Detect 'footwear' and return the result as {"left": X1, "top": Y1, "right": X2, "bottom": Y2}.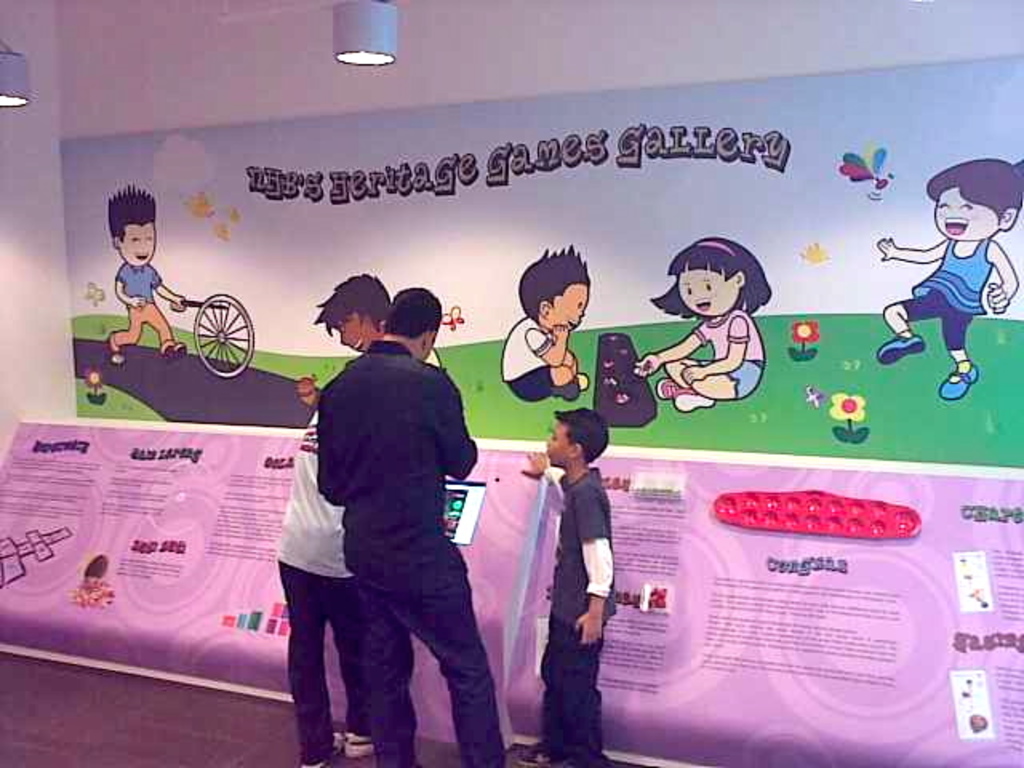
{"left": 558, "top": 378, "right": 578, "bottom": 400}.
